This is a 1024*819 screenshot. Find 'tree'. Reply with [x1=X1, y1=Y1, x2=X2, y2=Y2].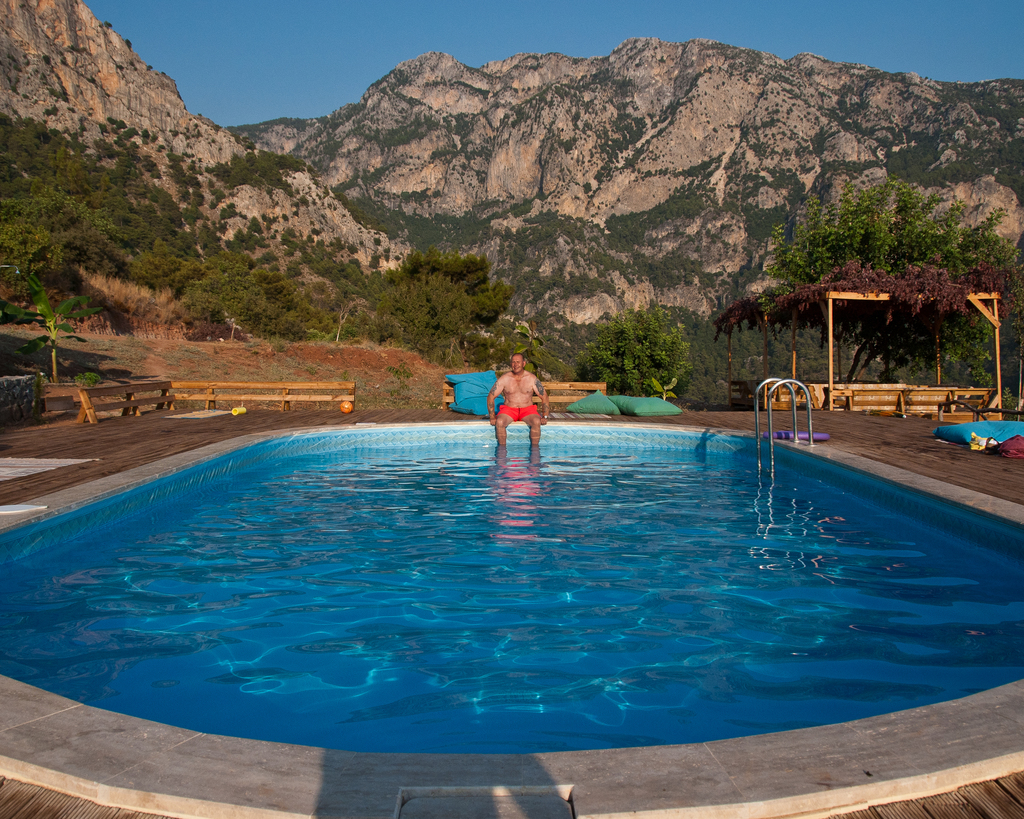
[x1=578, y1=308, x2=691, y2=401].
